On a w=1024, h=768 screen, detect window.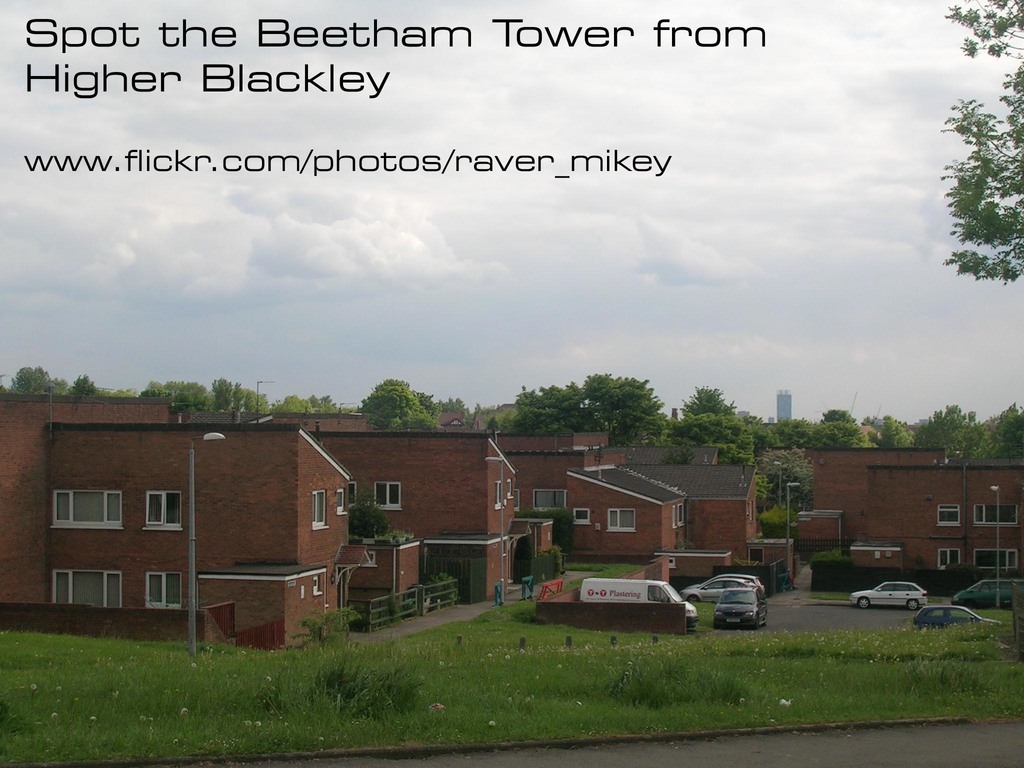
[974,502,1020,524].
